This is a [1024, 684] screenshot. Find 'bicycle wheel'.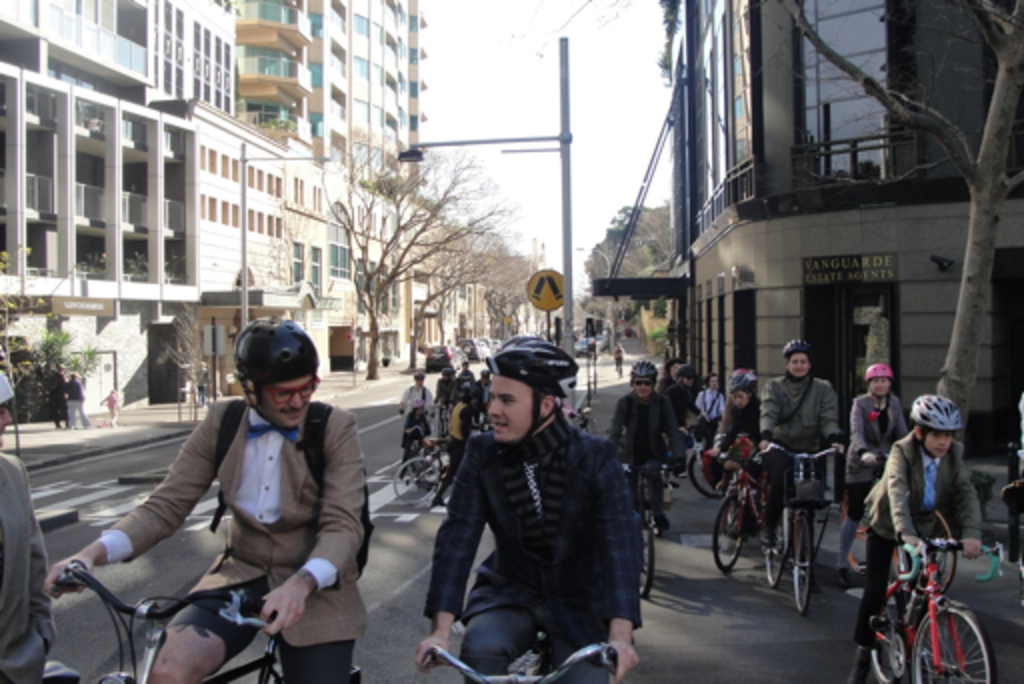
Bounding box: Rect(786, 516, 812, 614).
